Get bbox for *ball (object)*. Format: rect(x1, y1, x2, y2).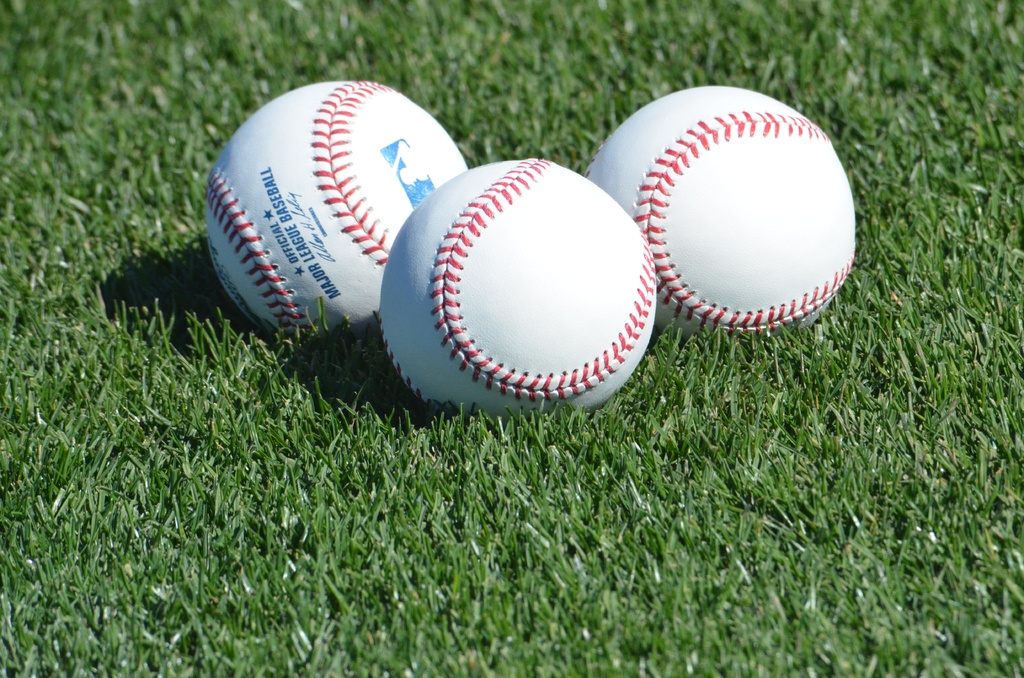
rect(584, 88, 852, 339).
